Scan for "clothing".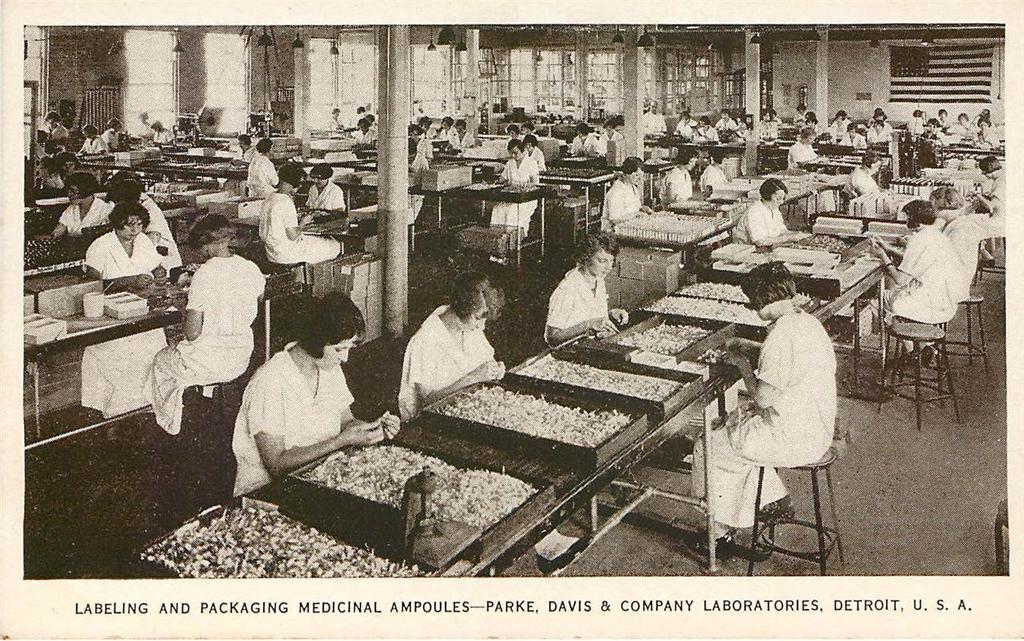
Scan result: bbox(829, 129, 865, 158).
